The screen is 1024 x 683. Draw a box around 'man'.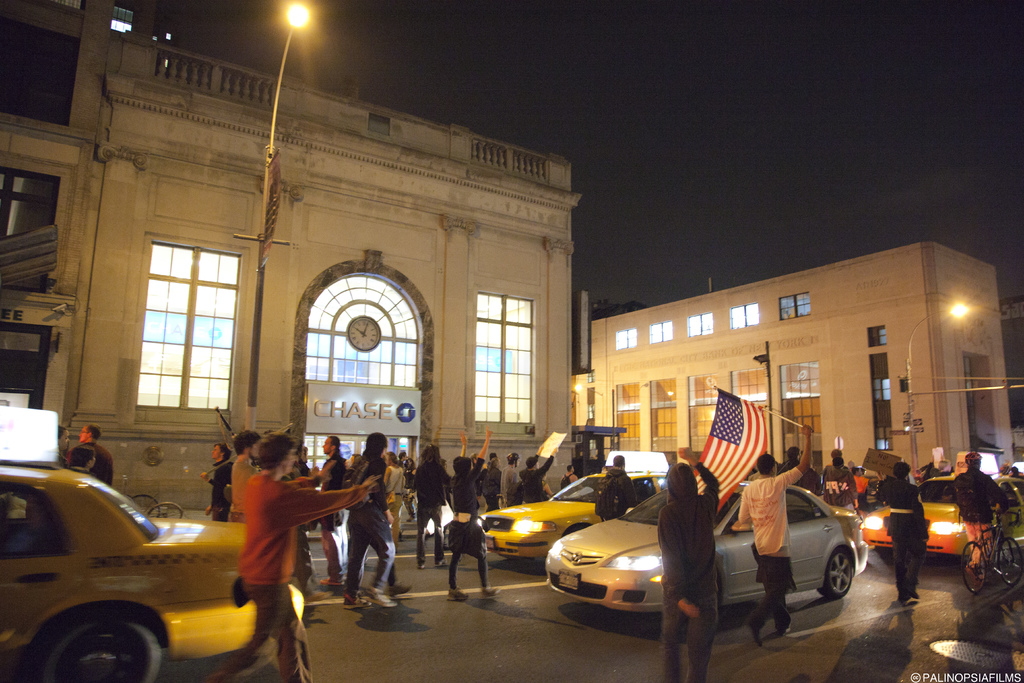
(x1=1009, y1=465, x2=1020, y2=479).
